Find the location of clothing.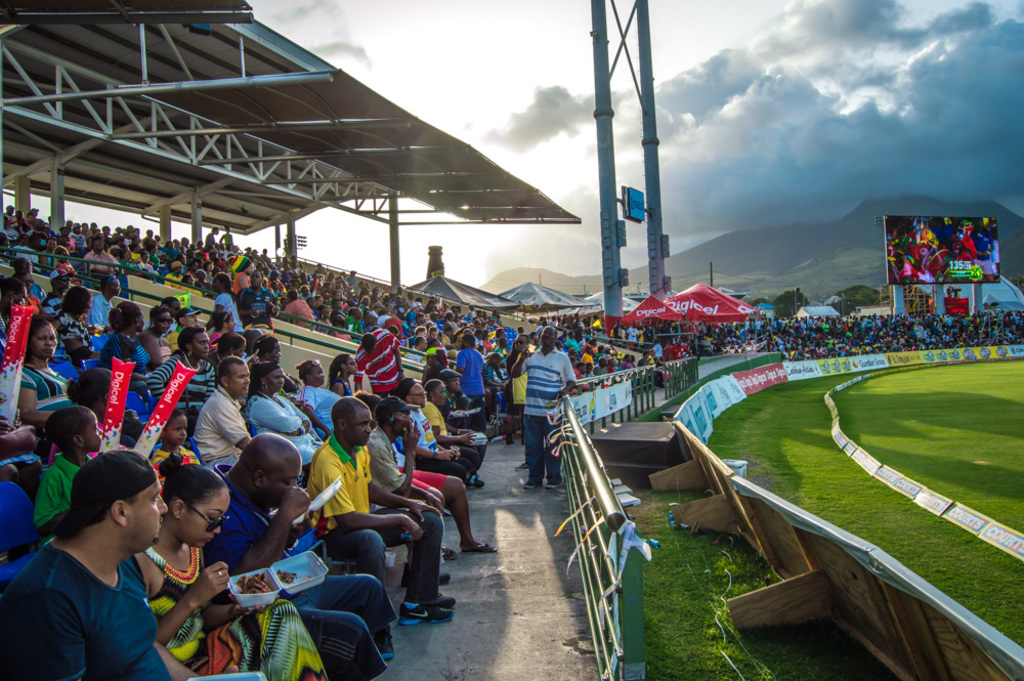
Location: 95,334,158,397.
